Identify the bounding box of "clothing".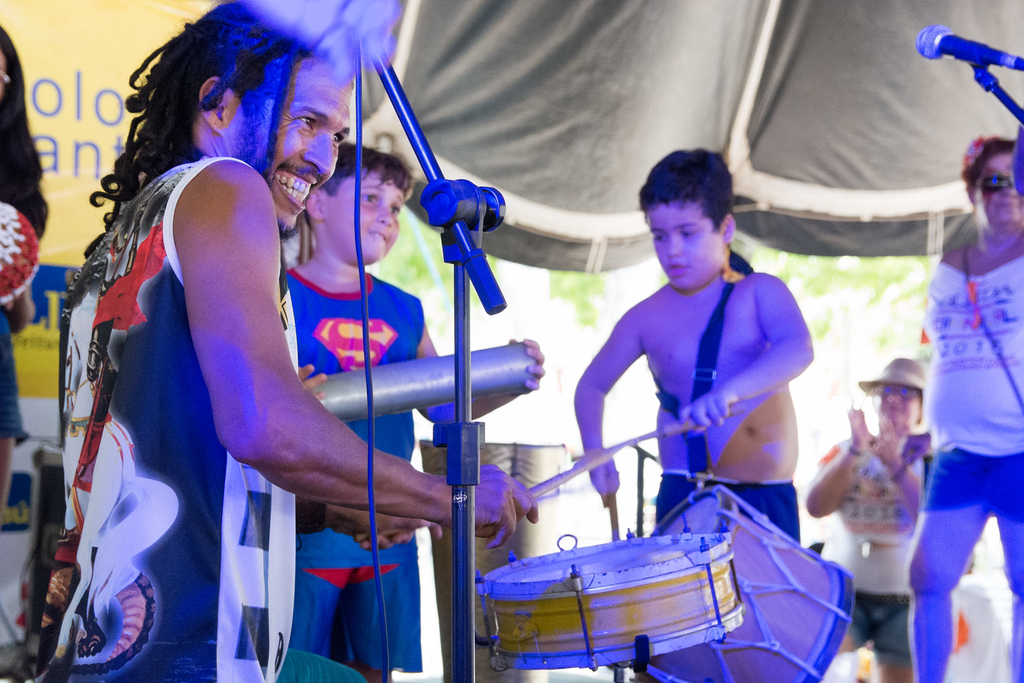
{"left": 808, "top": 435, "right": 933, "bottom": 667}.
